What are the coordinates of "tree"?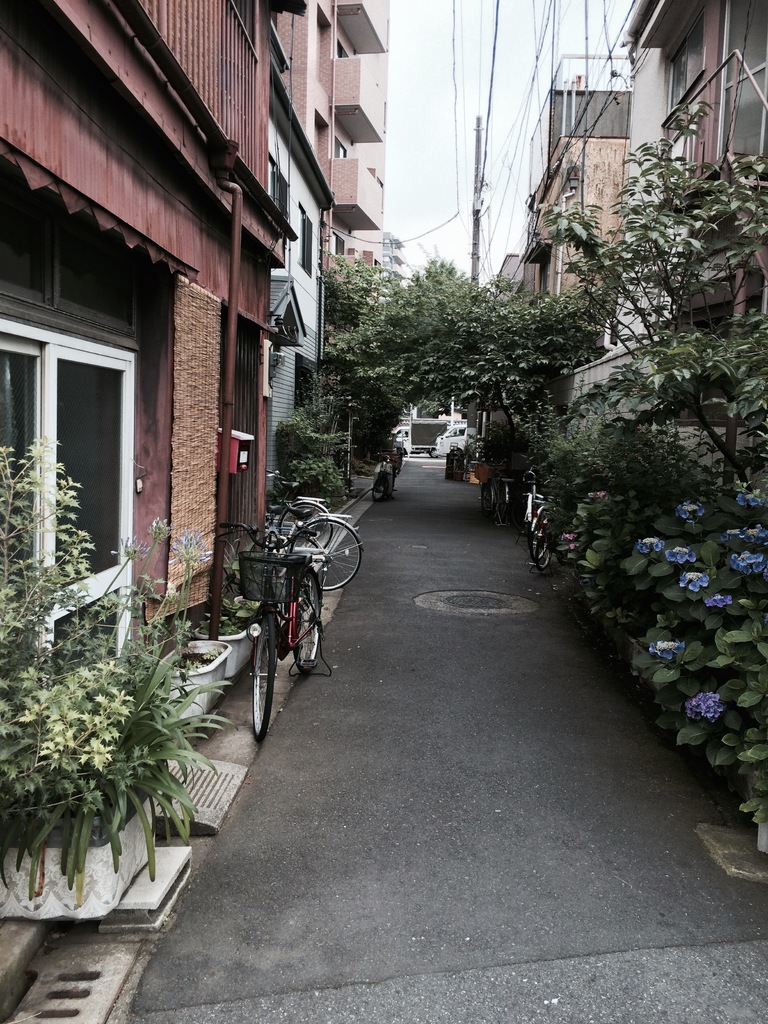
l=321, t=245, r=586, b=480.
